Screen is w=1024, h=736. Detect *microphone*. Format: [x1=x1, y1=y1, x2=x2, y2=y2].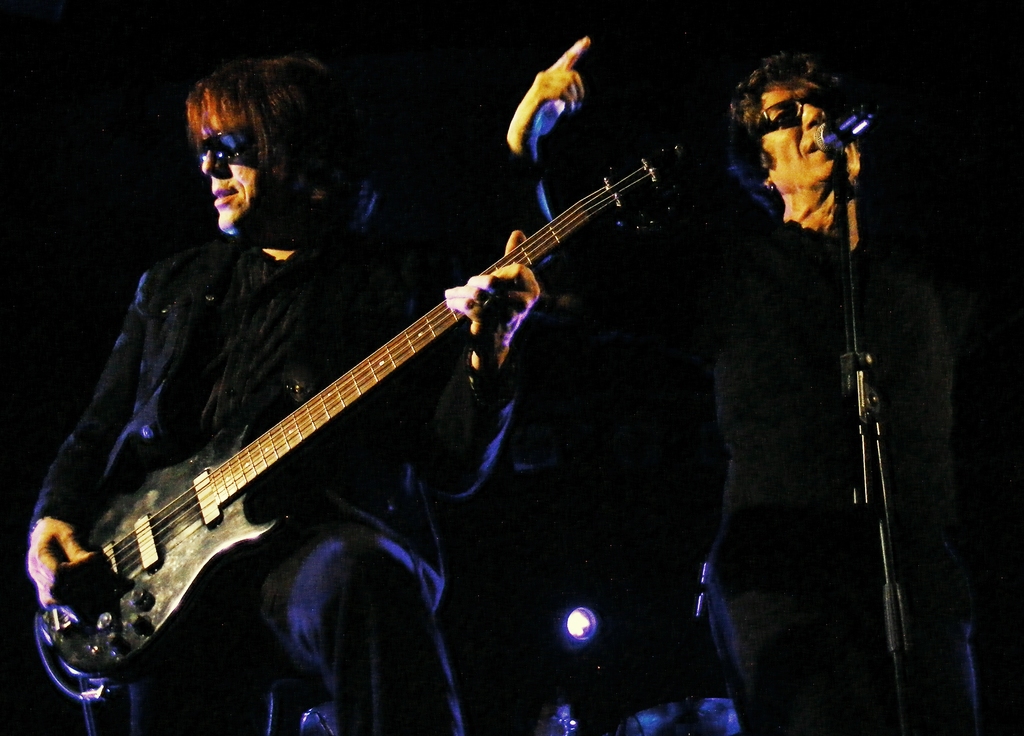
[x1=815, y1=102, x2=876, y2=157].
